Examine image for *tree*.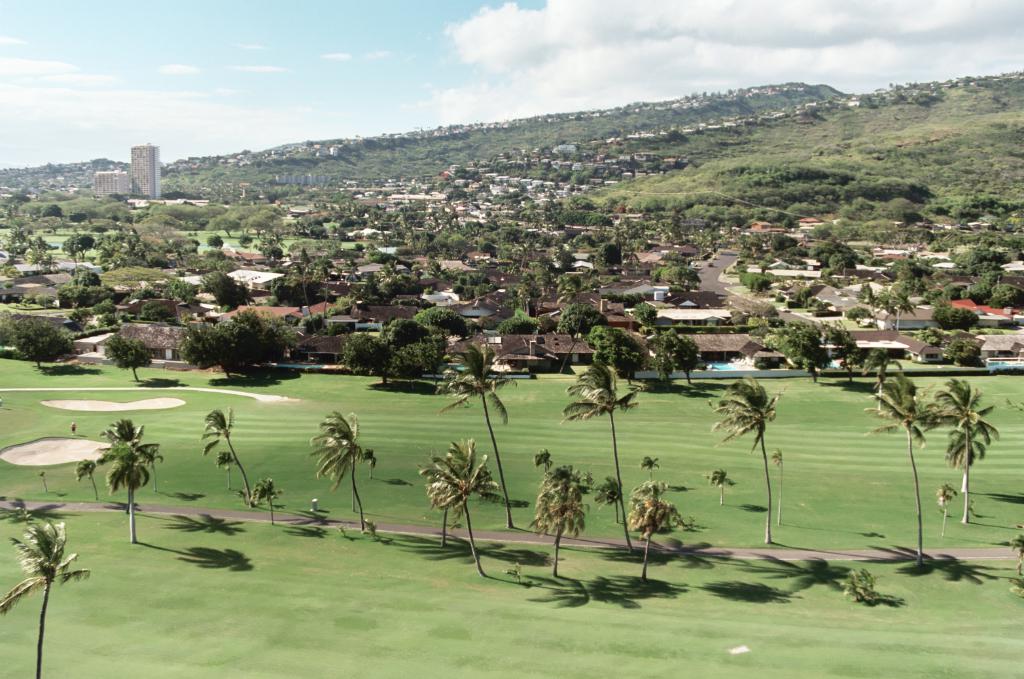
Examination result: 3/316/71/370.
